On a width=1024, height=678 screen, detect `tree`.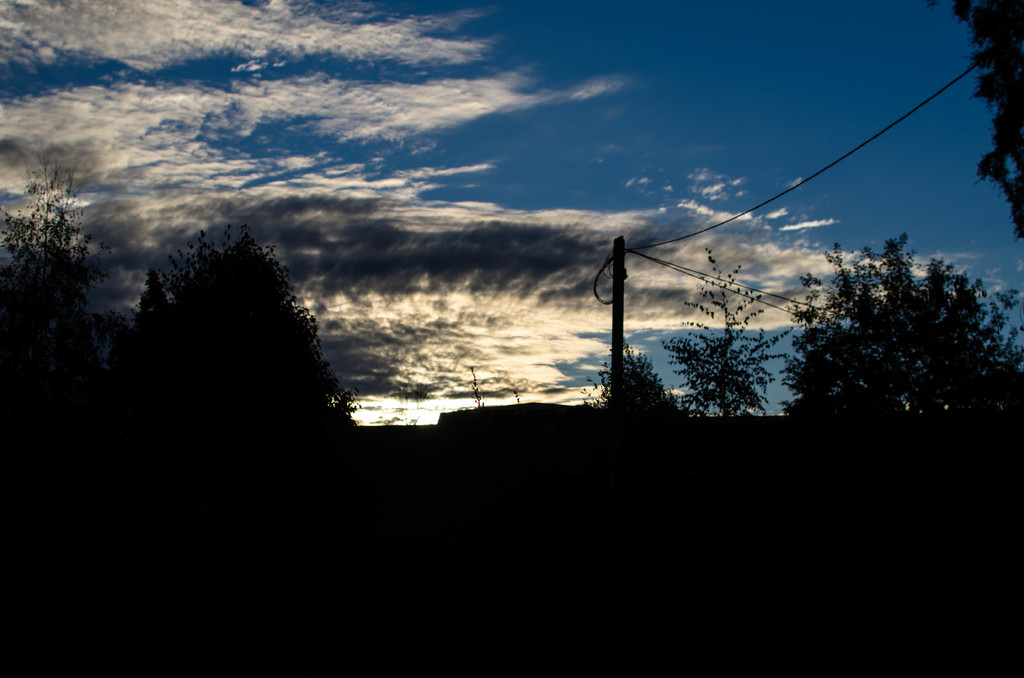
bbox(0, 185, 106, 430).
